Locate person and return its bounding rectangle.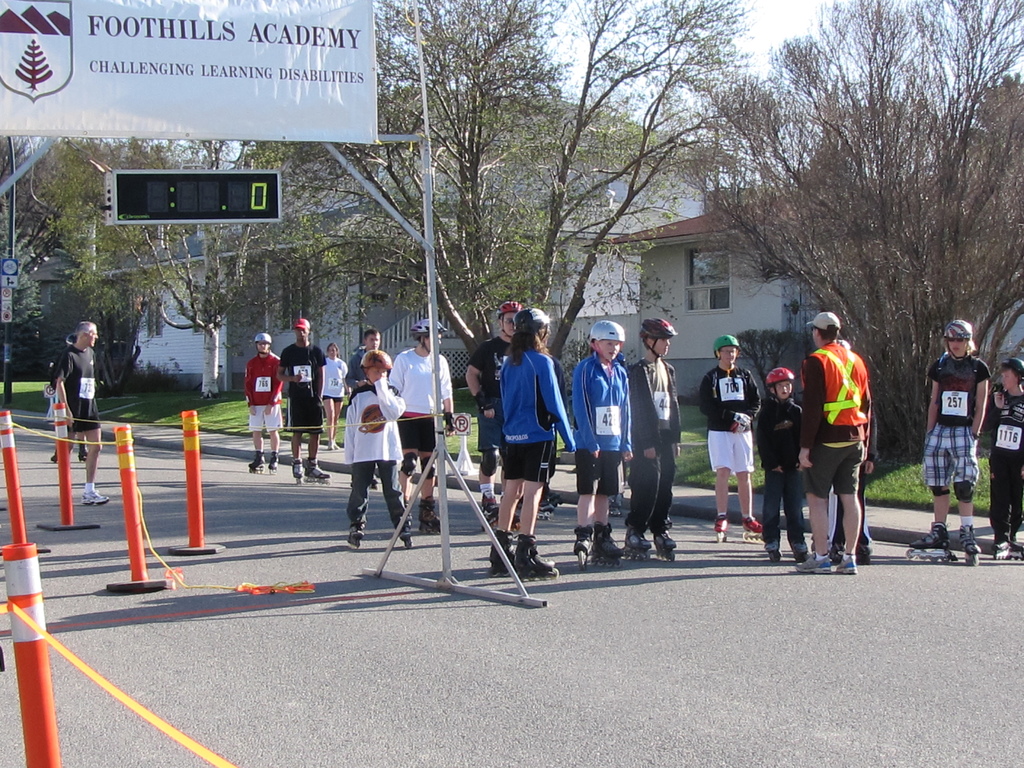
[919, 316, 990, 563].
